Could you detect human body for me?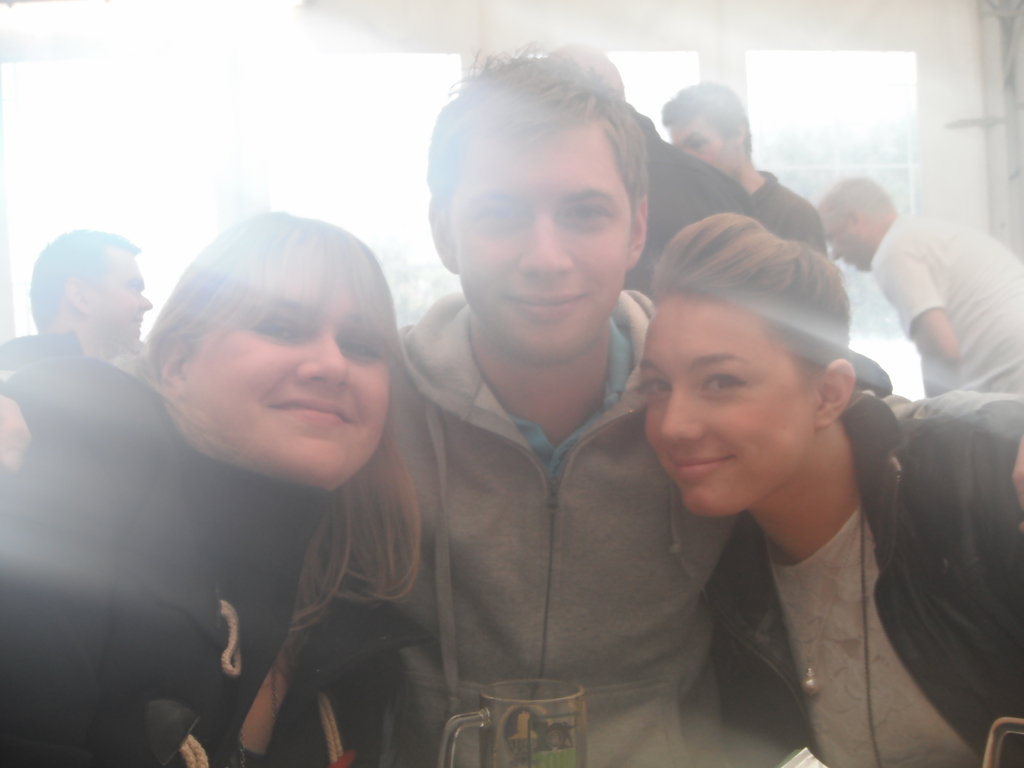
Detection result: [left=28, top=216, right=150, bottom=367].
